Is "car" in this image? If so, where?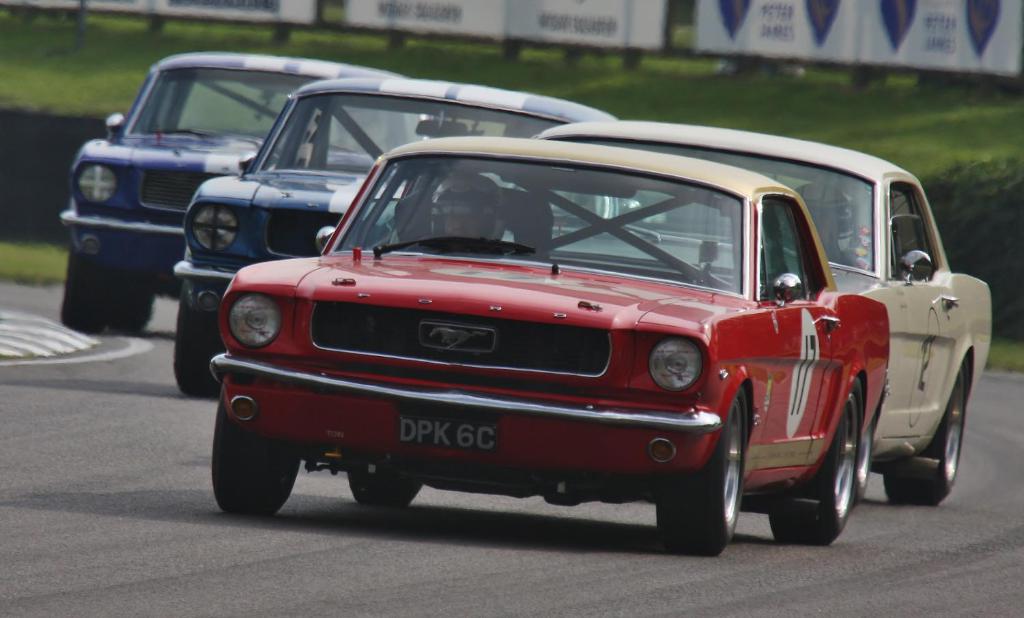
Yes, at crop(62, 51, 403, 339).
